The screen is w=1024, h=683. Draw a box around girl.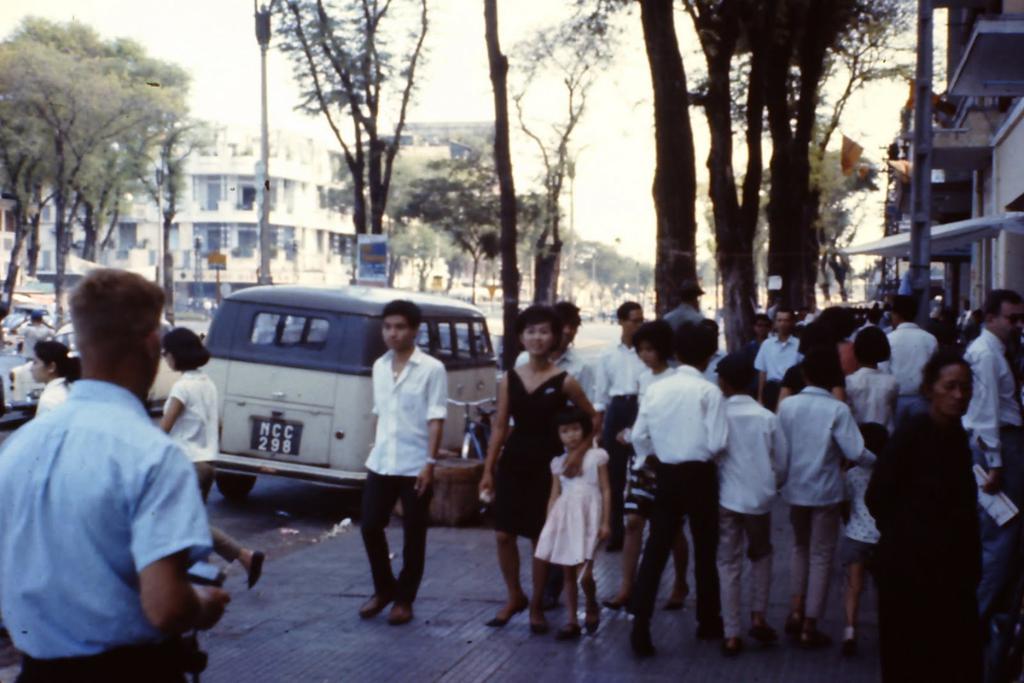
x1=479 y1=304 x2=602 y2=632.
